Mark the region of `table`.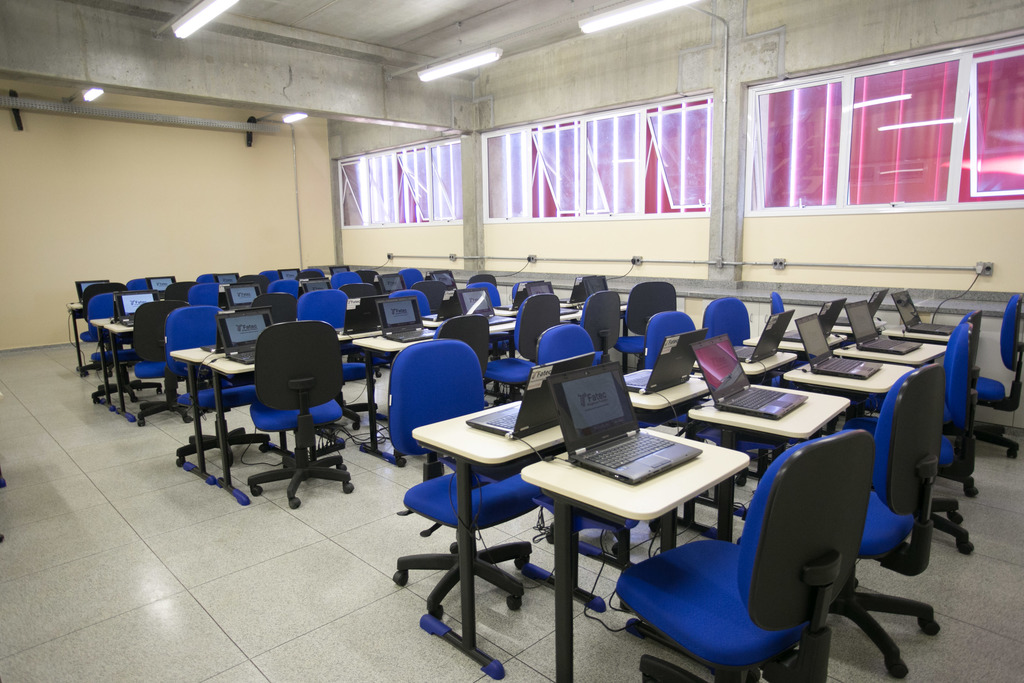
Region: region(422, 317, 445, 332).
